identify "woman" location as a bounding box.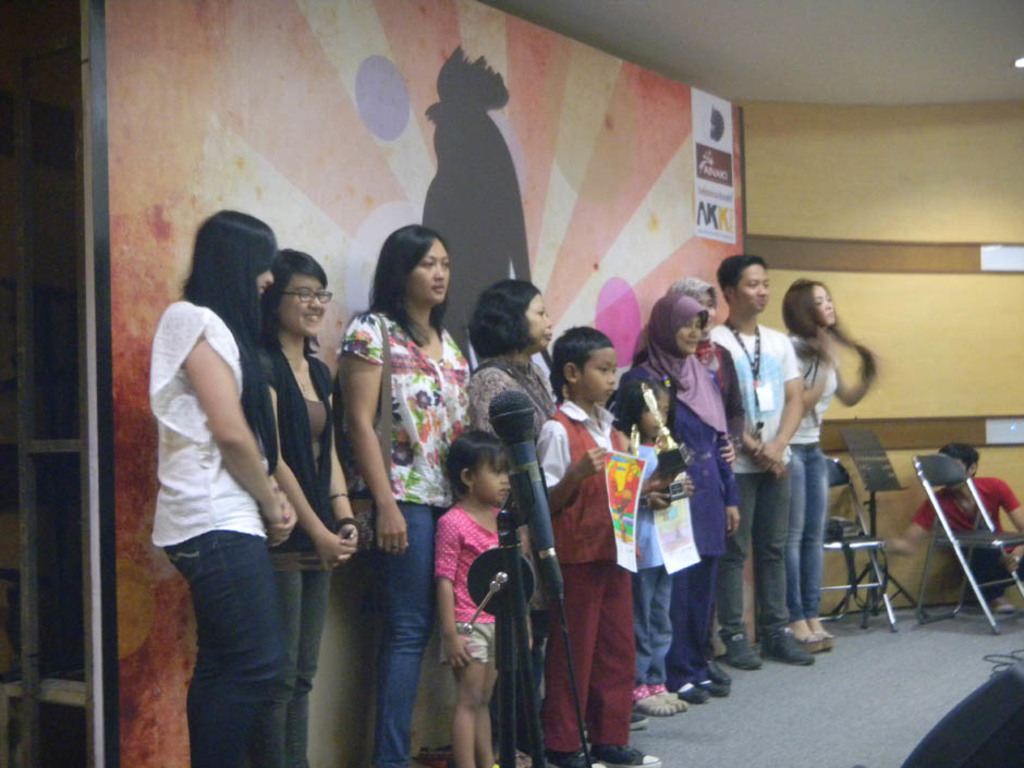
box=[617, 291, 735, 699].
